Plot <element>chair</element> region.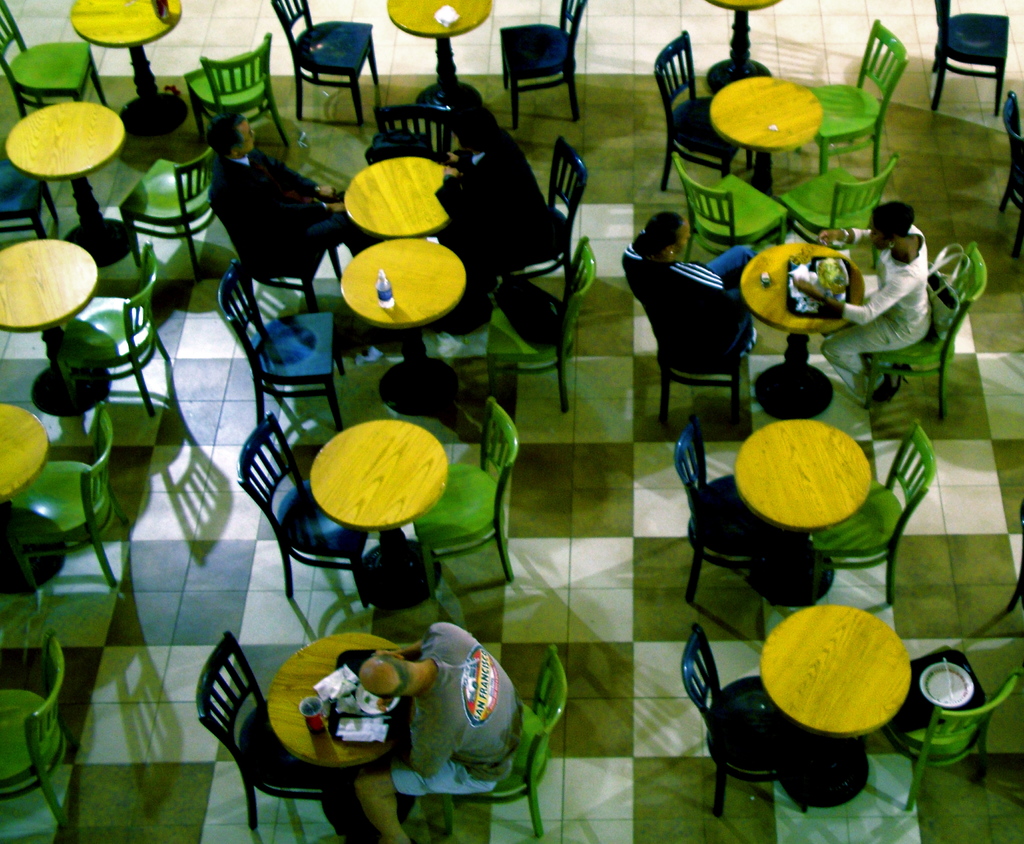
Plotted at x1=52 y1=245 x2=178 y2=422.
